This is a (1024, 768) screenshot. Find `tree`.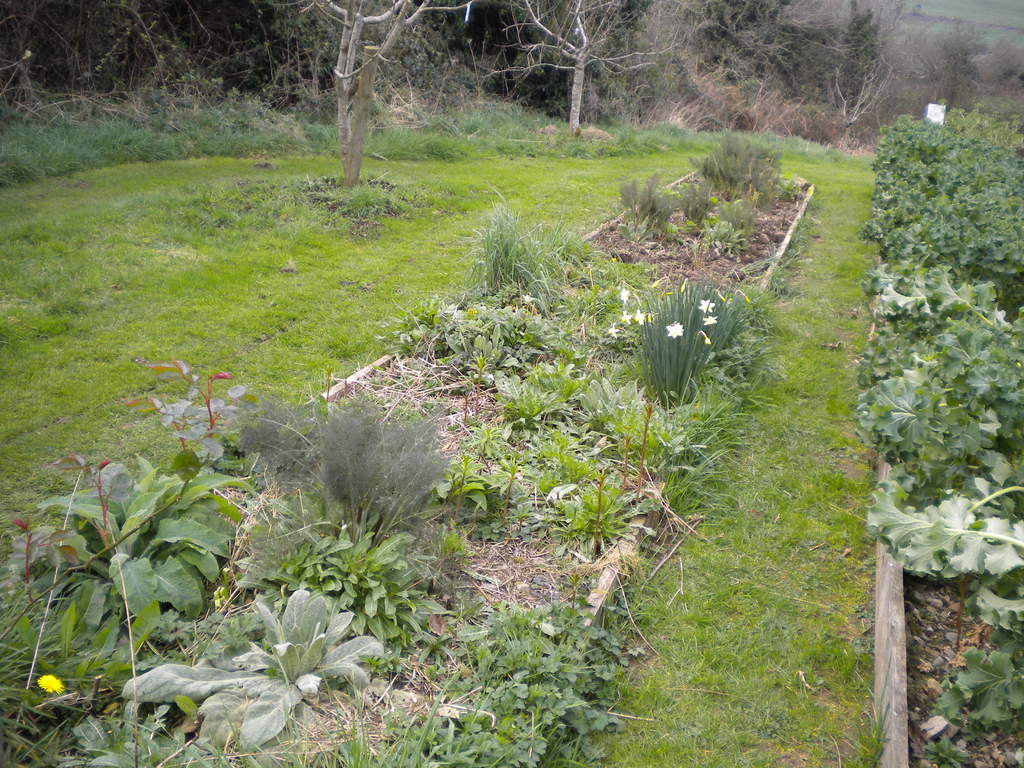
Bounding box: box(0, 0, 356, 180).
